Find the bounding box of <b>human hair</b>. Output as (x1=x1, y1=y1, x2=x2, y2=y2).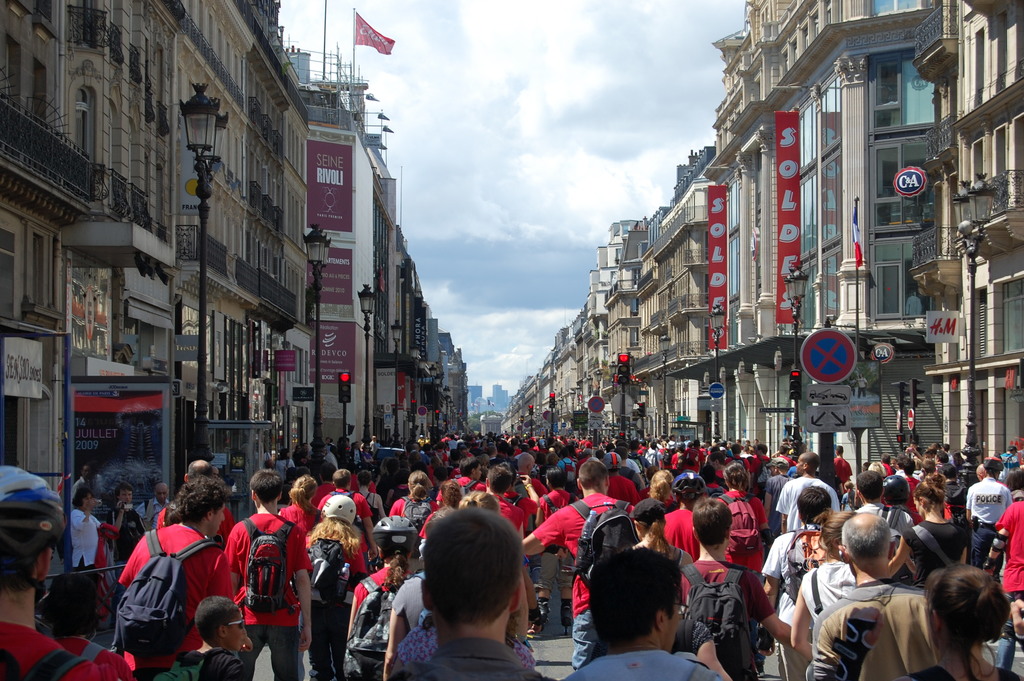
(x1=886, y1=472, x2=913, y2=505).
